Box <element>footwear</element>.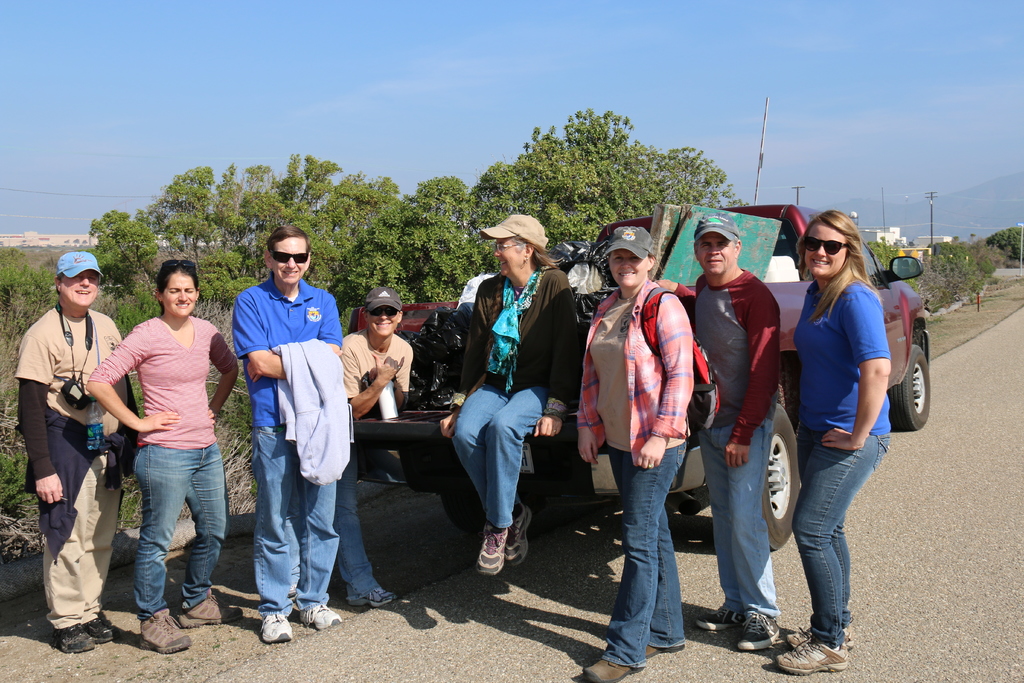
(695, 602, 749, 630).
